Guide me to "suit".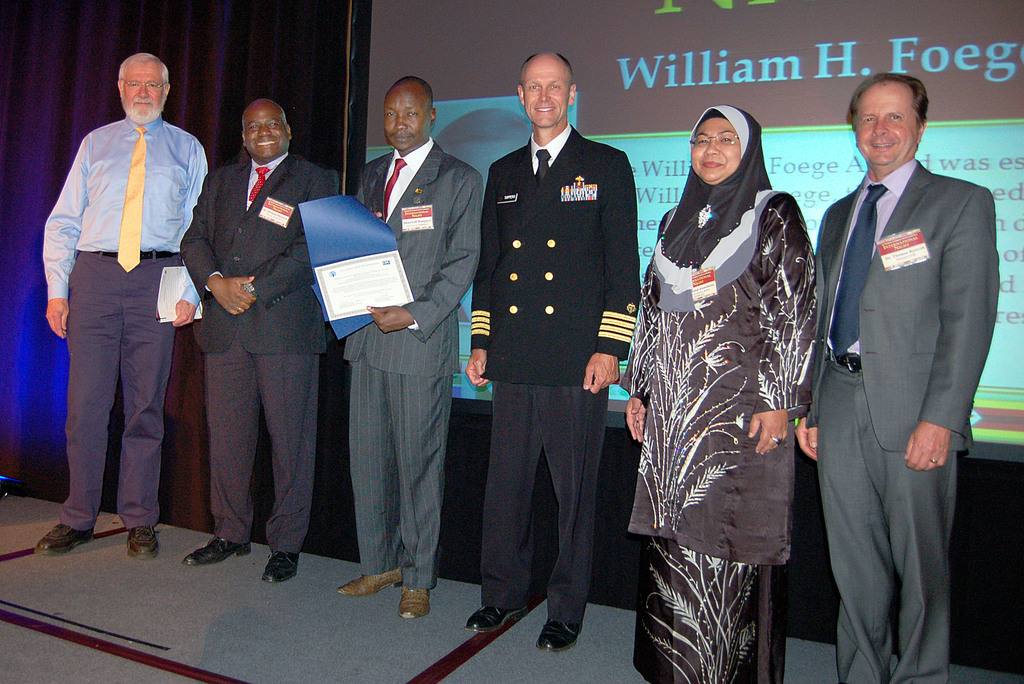
Guidance: <region>467, 118, 644, 597</region>.
